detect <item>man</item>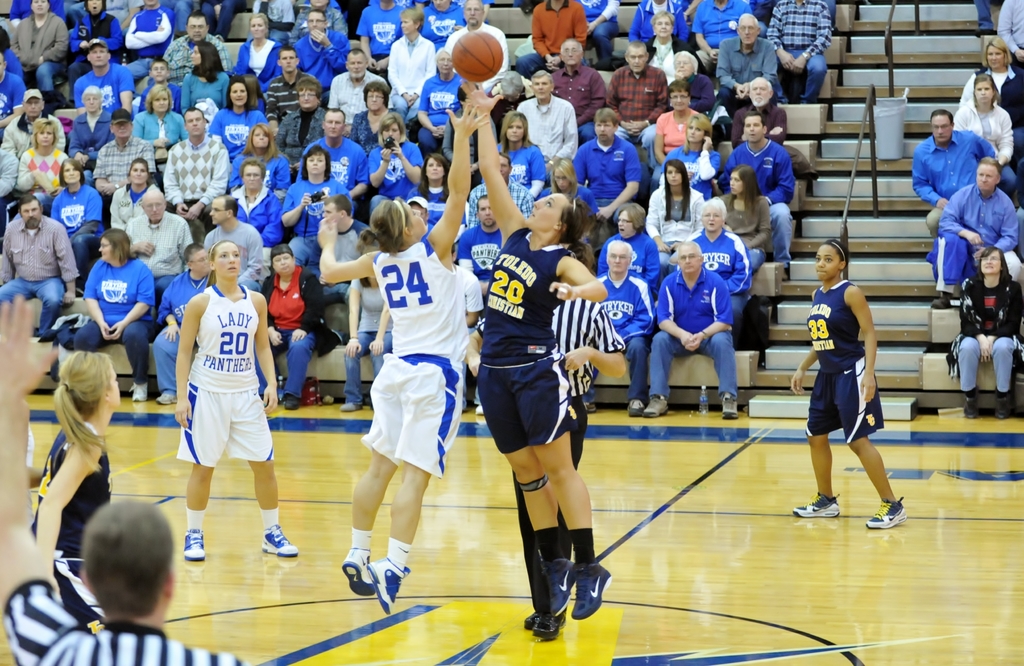
(left=591, top=238, right=651, bottom=410)
